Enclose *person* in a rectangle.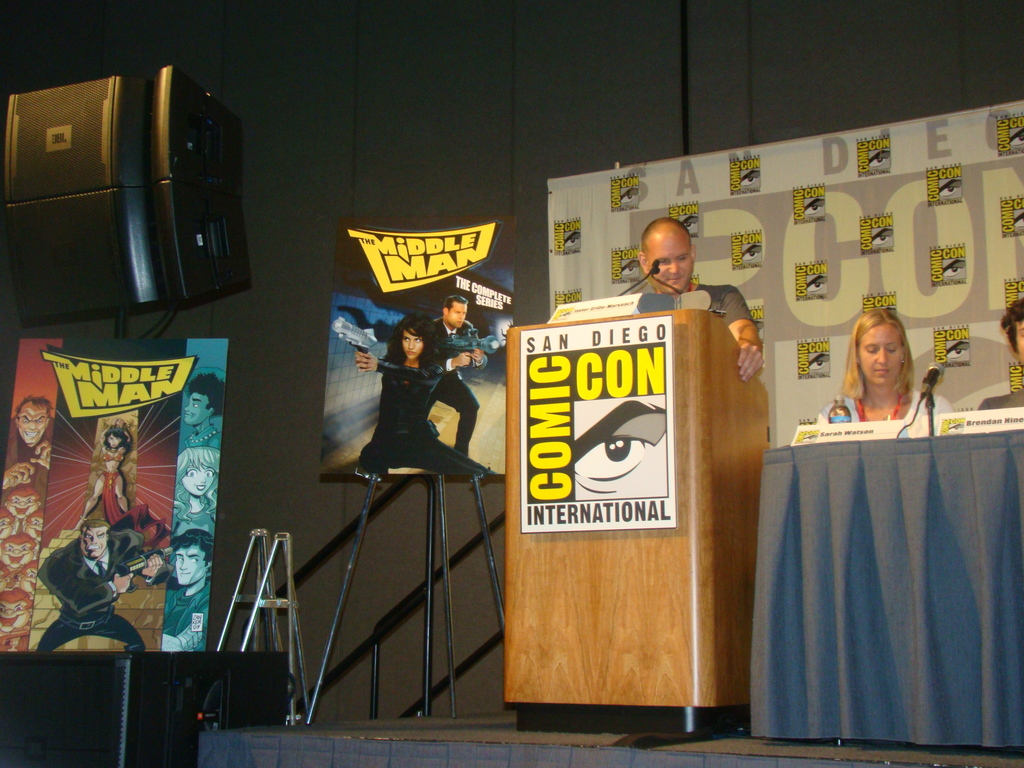
bbox(0, 484, 46, 538).
